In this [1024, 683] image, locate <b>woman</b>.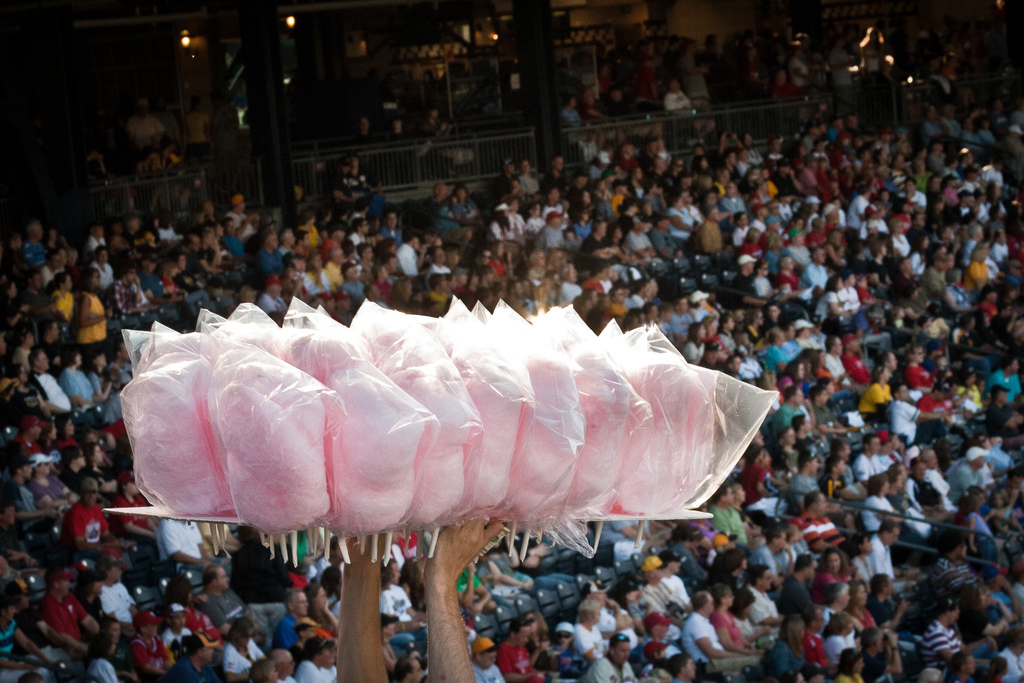
Bounding box: <bbox>703, 316, 727, 348</bbox>.
